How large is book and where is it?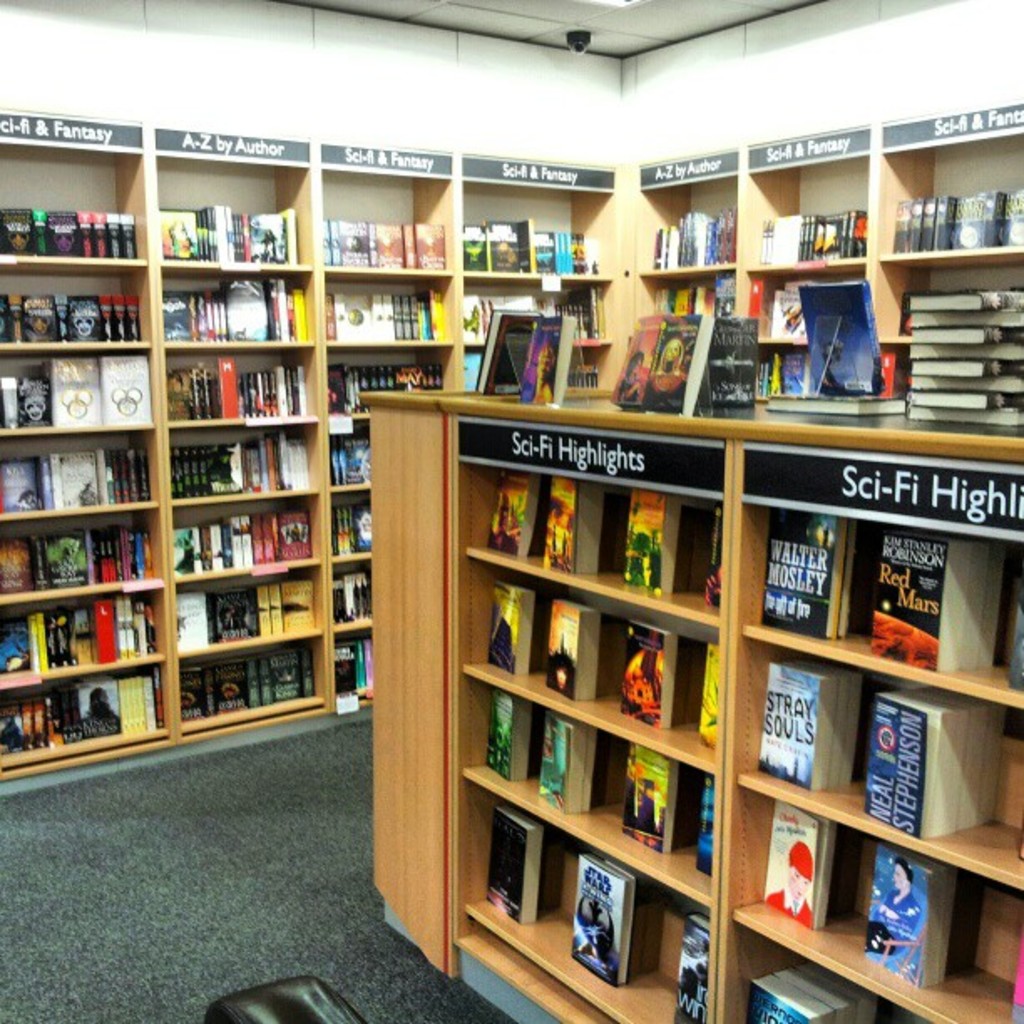
Bounding box: x1=801, y1=281, x2=905, y2=395.
